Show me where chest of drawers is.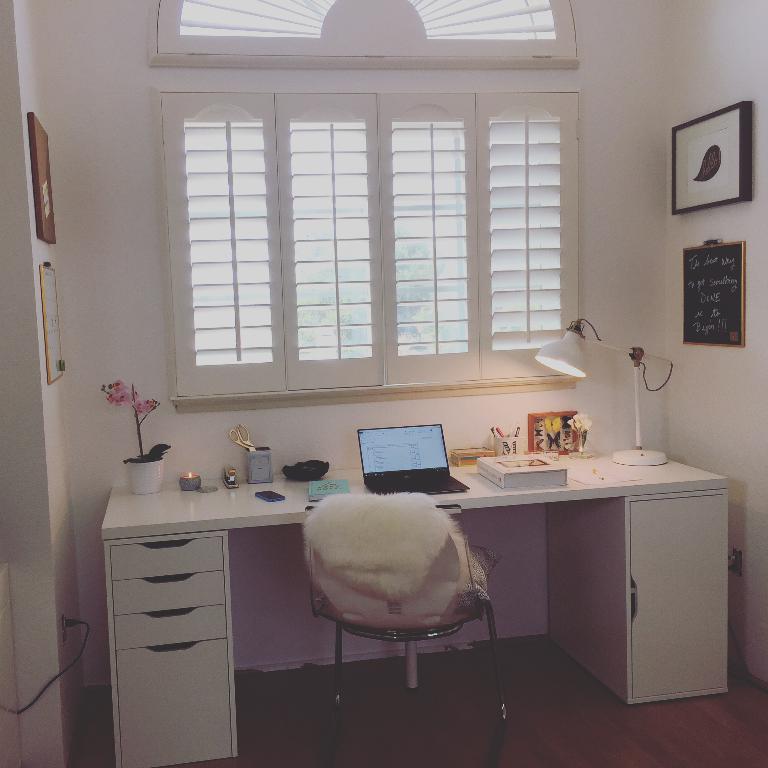
chest of drawers is at 102 532 240 767.
